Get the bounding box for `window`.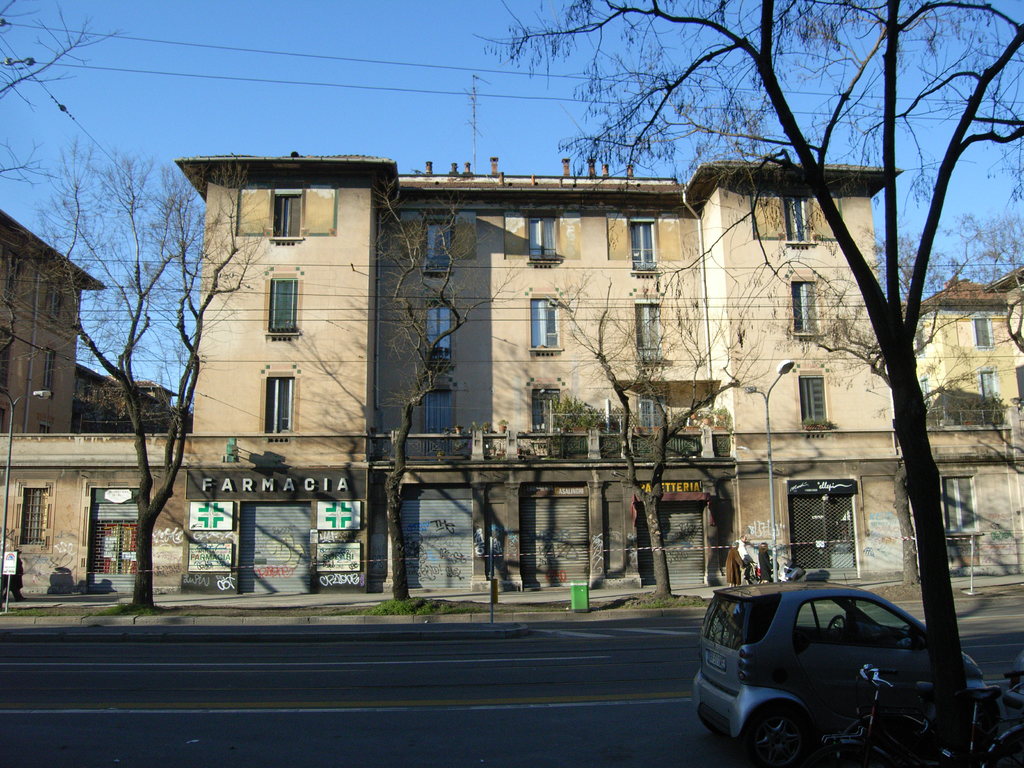
[x1=636, y1=300, x2=669, y2=369].
